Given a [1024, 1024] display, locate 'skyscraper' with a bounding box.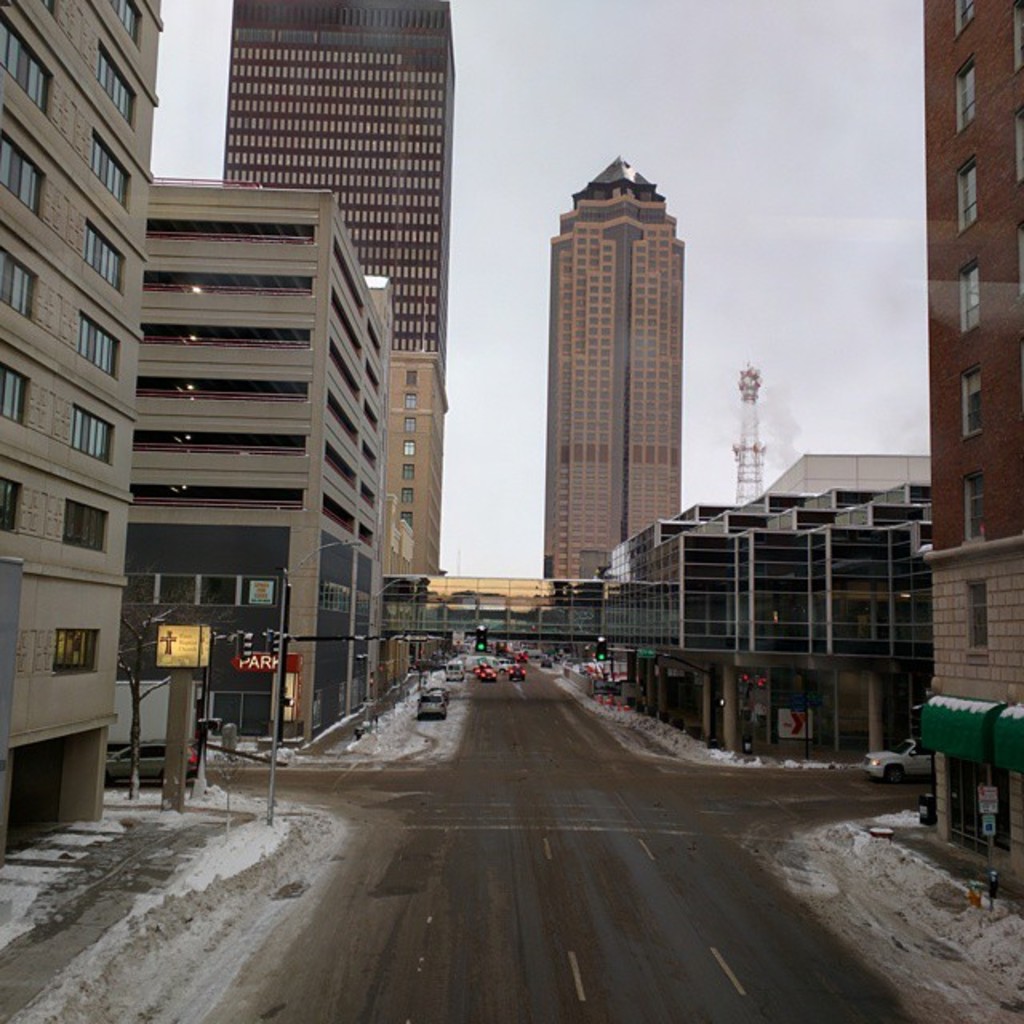
Located: 384:334:450:674.
